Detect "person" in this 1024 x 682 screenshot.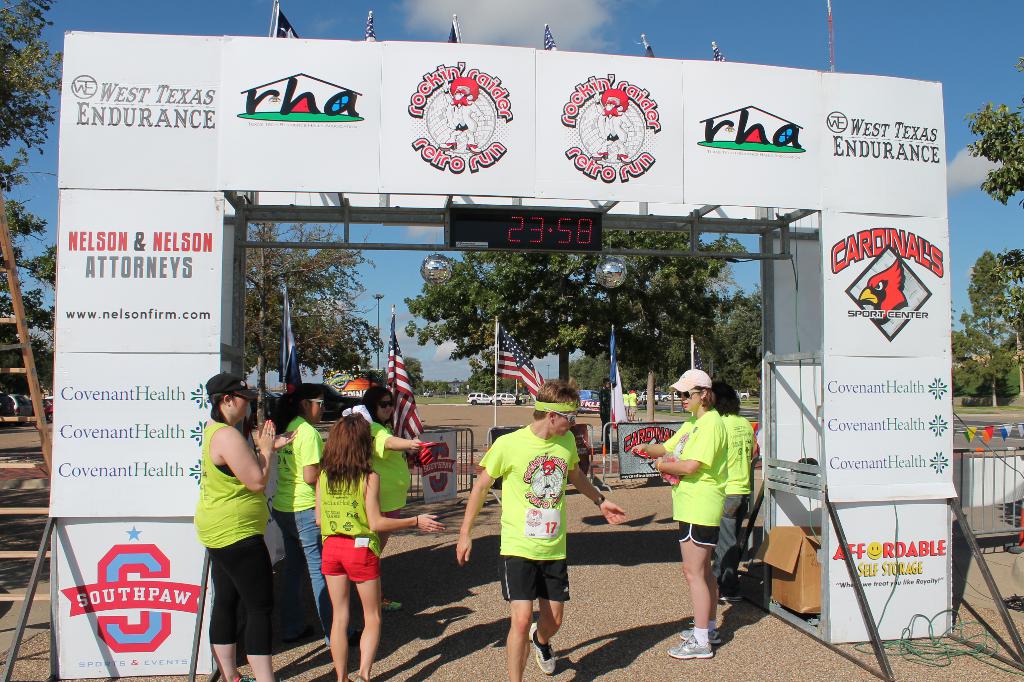
Detection: left=647, top=386, right=752, bottom=659.
